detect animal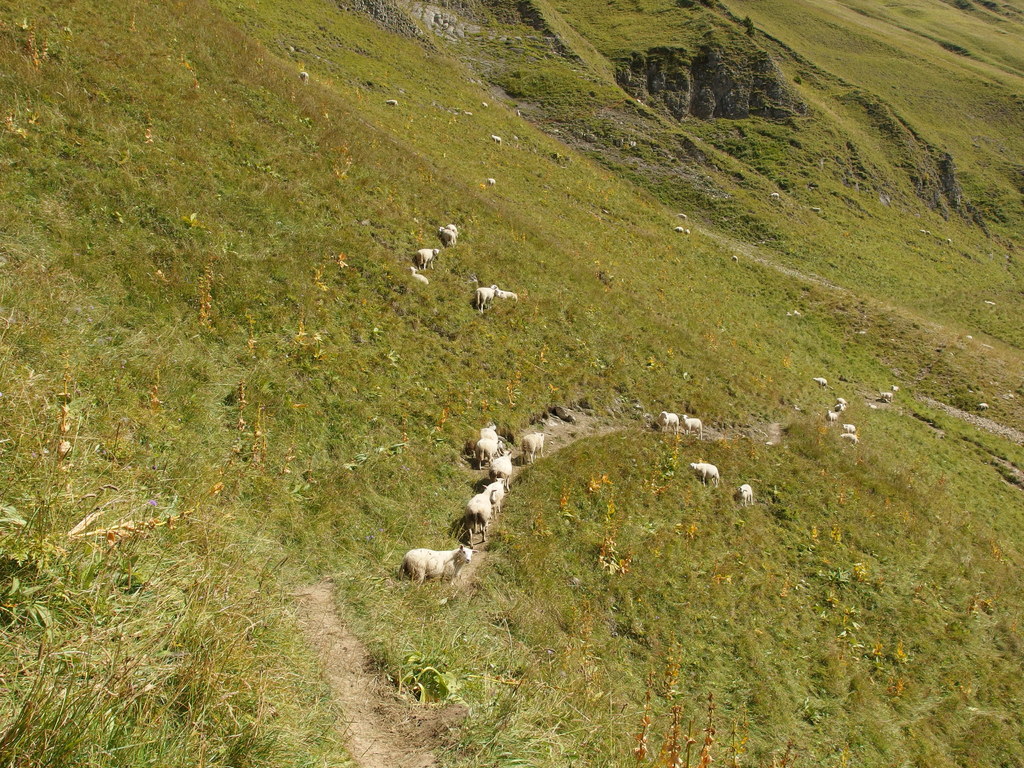
[490,284,517,301]
